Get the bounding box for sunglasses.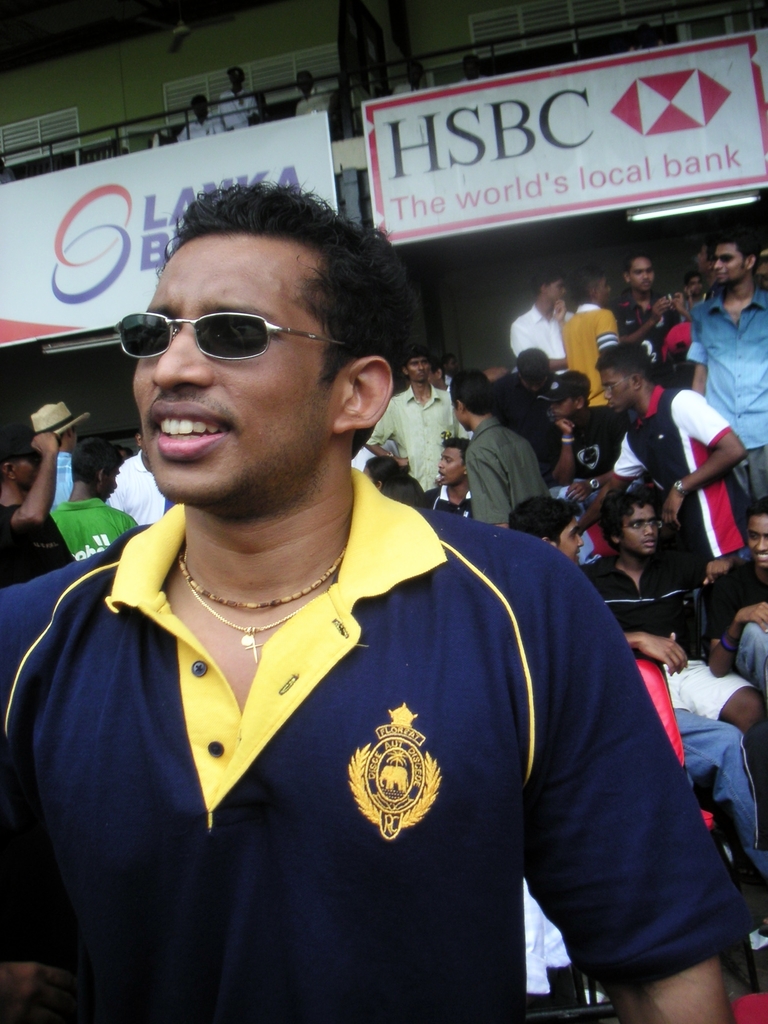
crop(116, 310, 355, 357).
